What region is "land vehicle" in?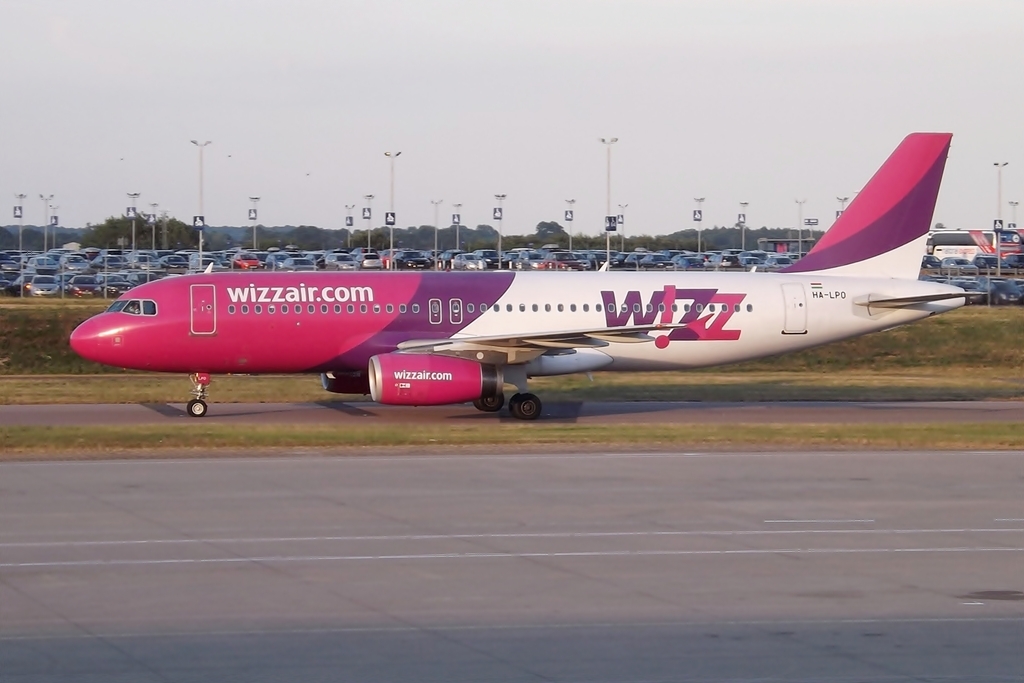
x1=234 y1=246 x2=260 y2=264.
